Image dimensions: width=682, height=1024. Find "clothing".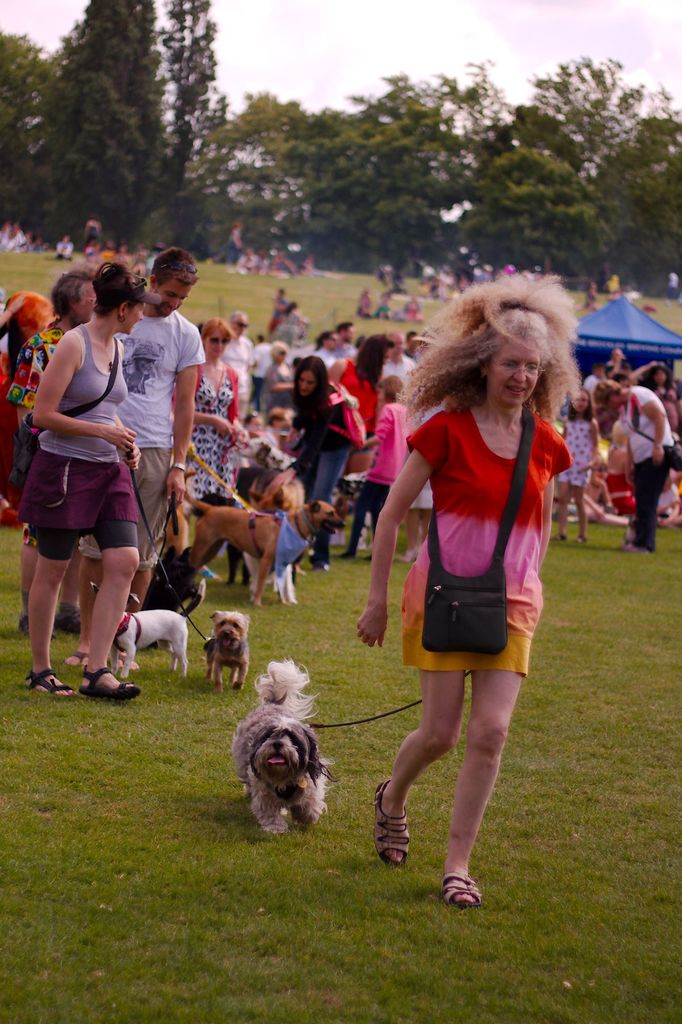
[x1=283, y1=383, x2=351, y2=568].
